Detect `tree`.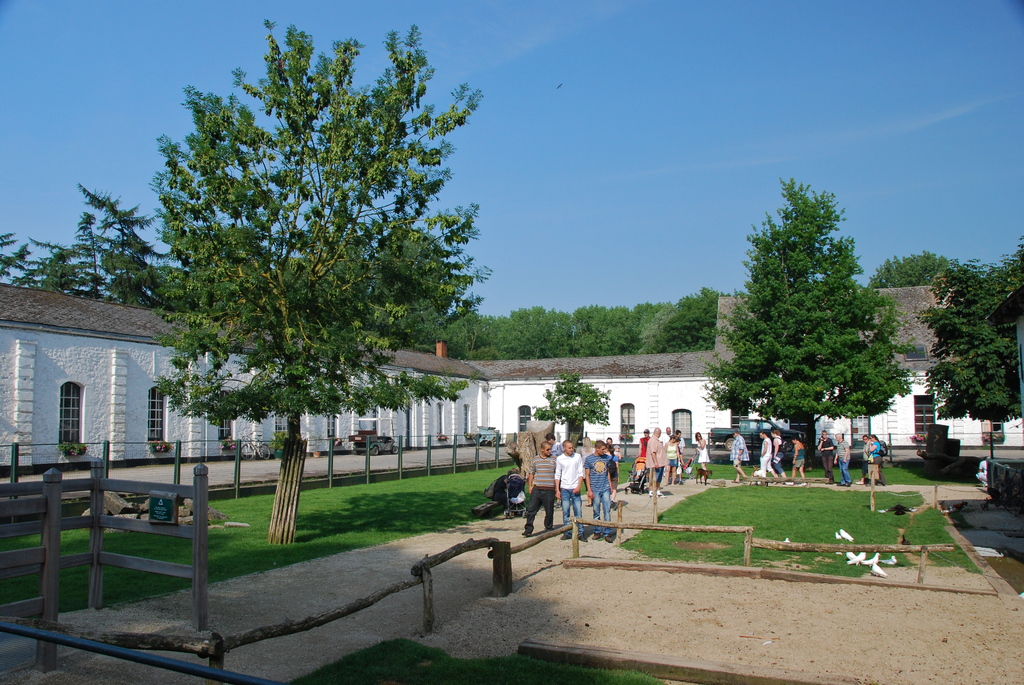
Detected at bbox(639, 296, 681, 352).
